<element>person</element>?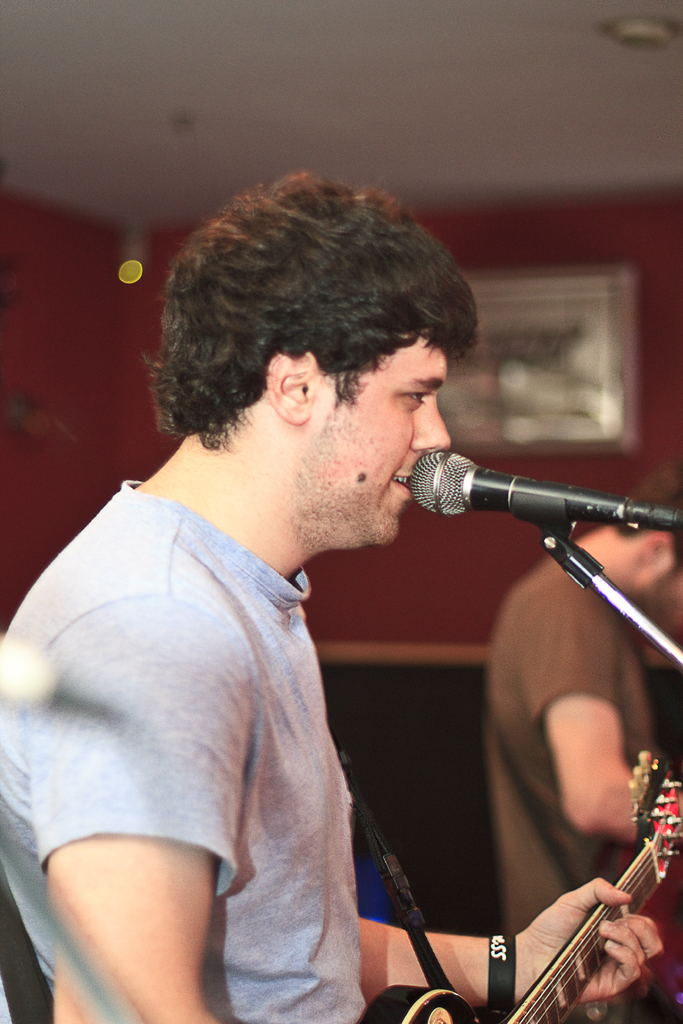
<bbox>481, 461, 682, 1023</bbox>
